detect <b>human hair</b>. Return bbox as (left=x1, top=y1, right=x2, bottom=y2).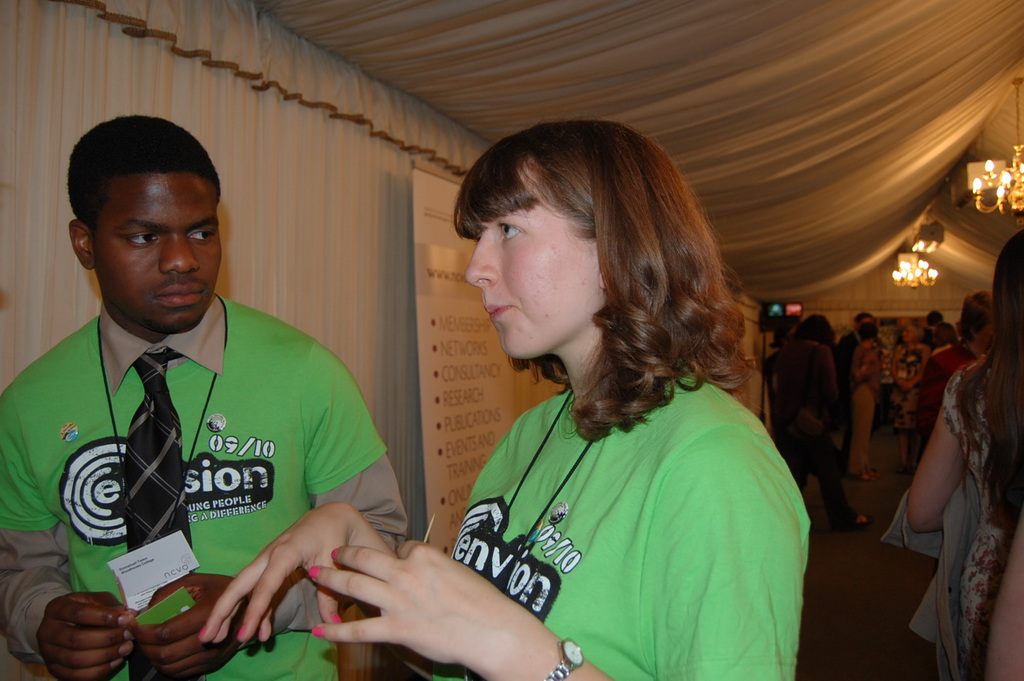
(left=68, top=113, right=221, bottom=222).
